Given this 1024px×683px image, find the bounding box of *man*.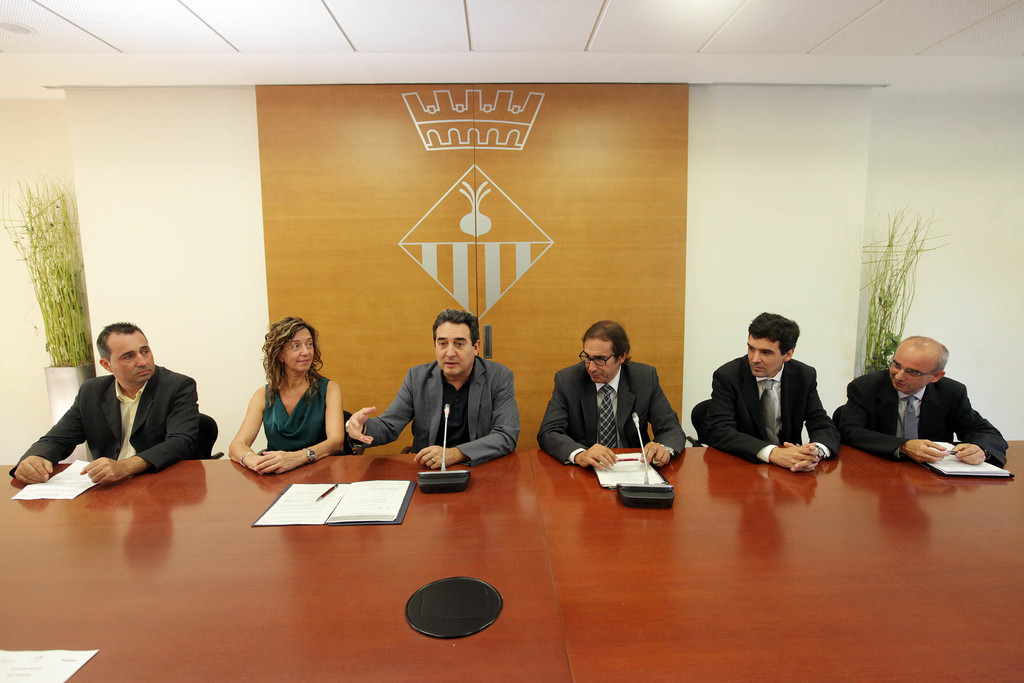
842 330 1006 467.
